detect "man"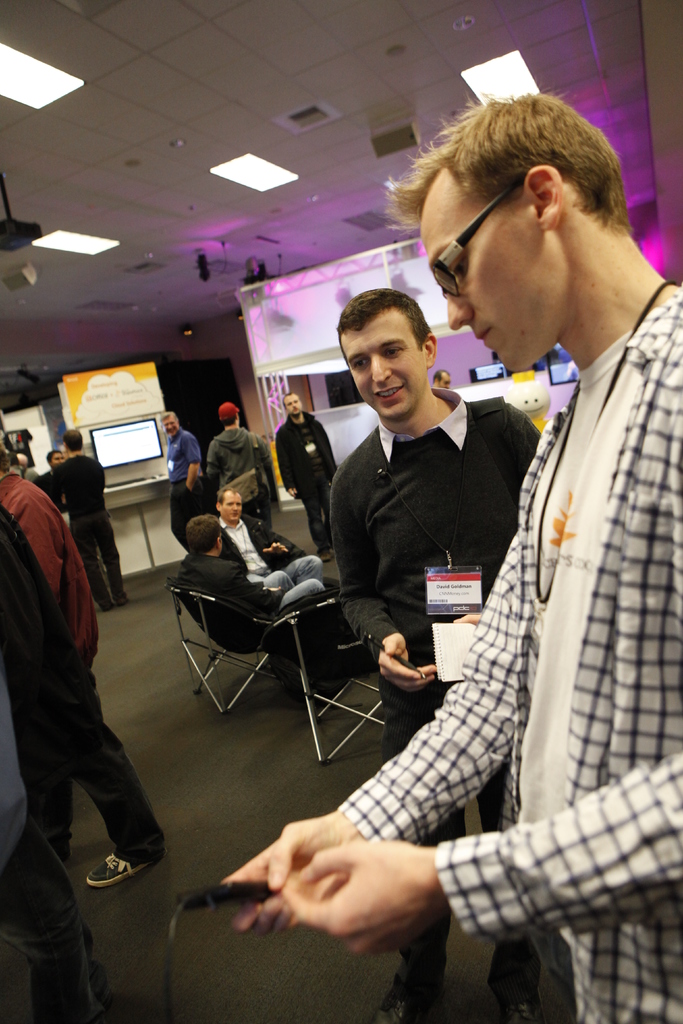
bbox=[269, 387, 343, 573]
